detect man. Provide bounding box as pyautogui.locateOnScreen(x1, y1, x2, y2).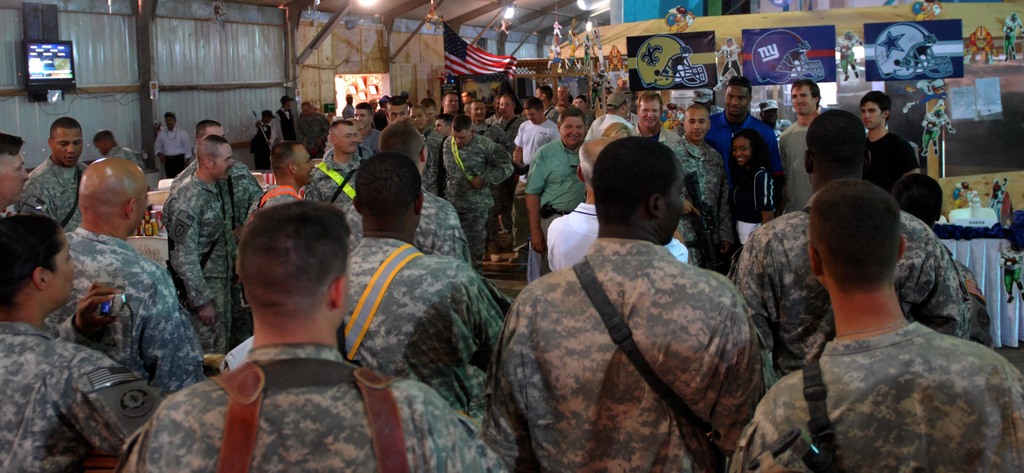
pyautogui.locateOnScreen(834, 28, 863, 82).
